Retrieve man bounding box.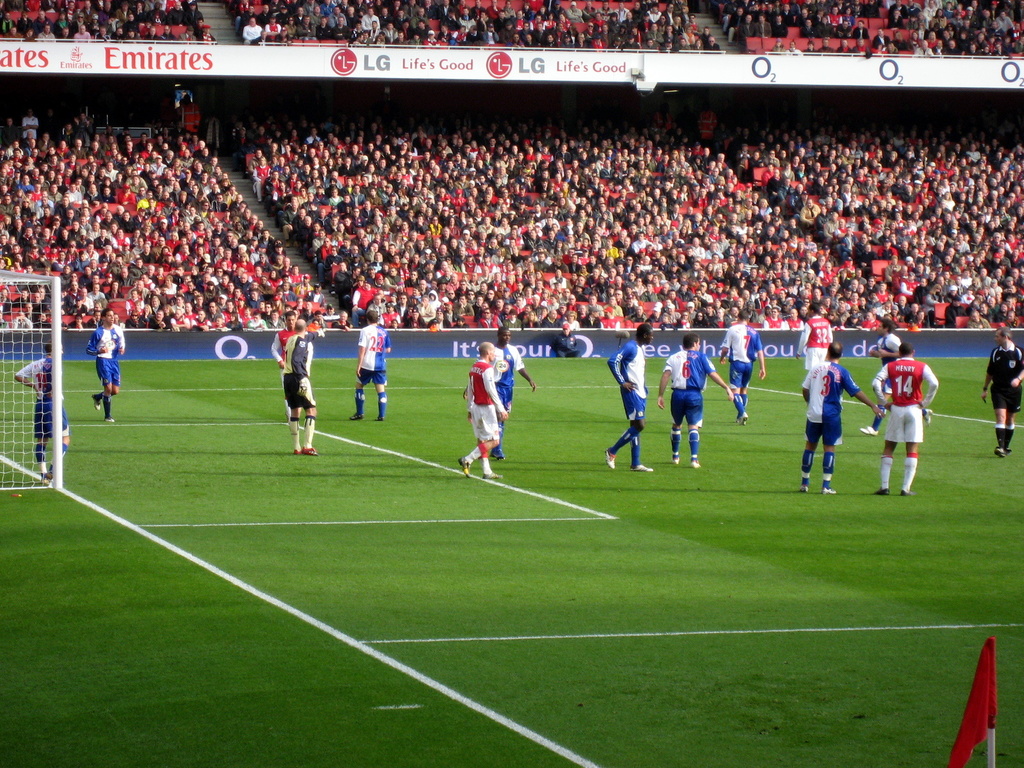
Bounding box: x1=191, y1=310, x2=207, y2=332.
